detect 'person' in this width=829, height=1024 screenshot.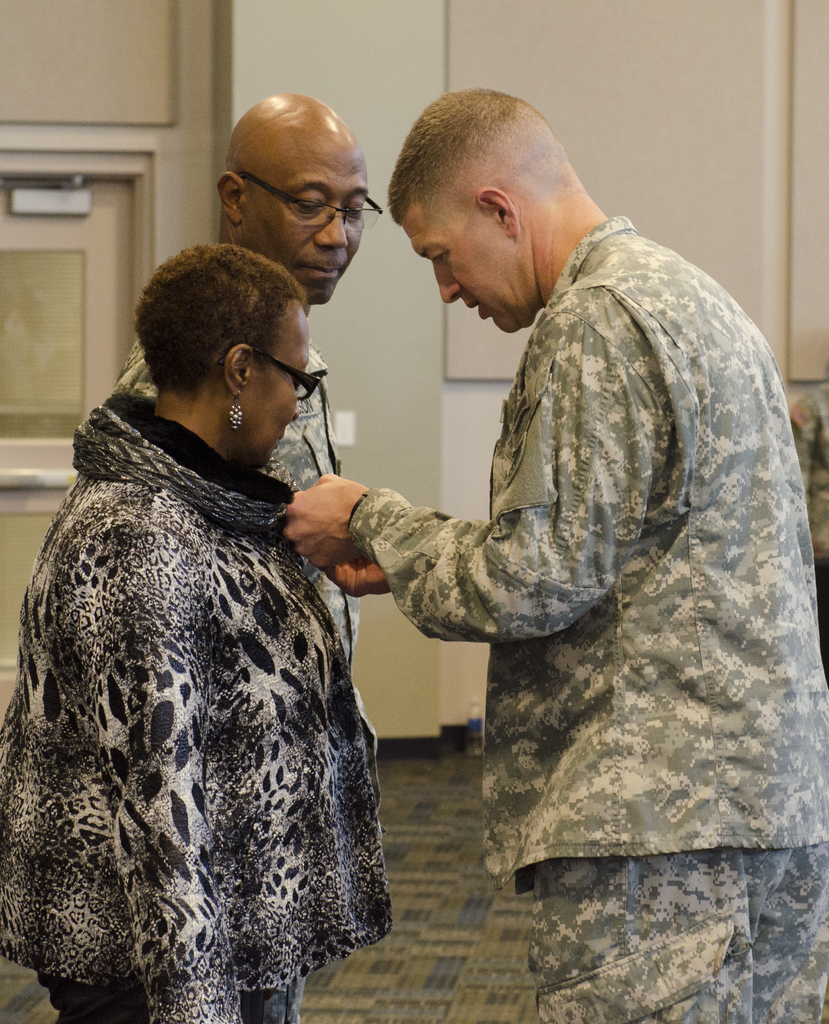
Detection: bbox=[111, 94, 366, 666].
